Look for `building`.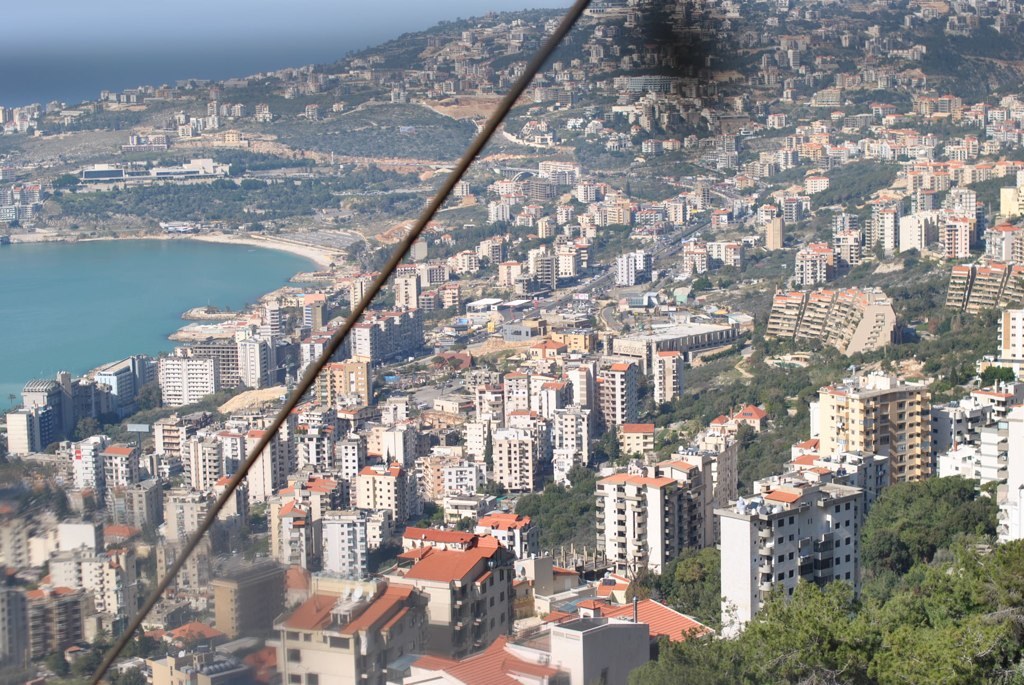
Found: Rect(423, 589, 716, 684).
